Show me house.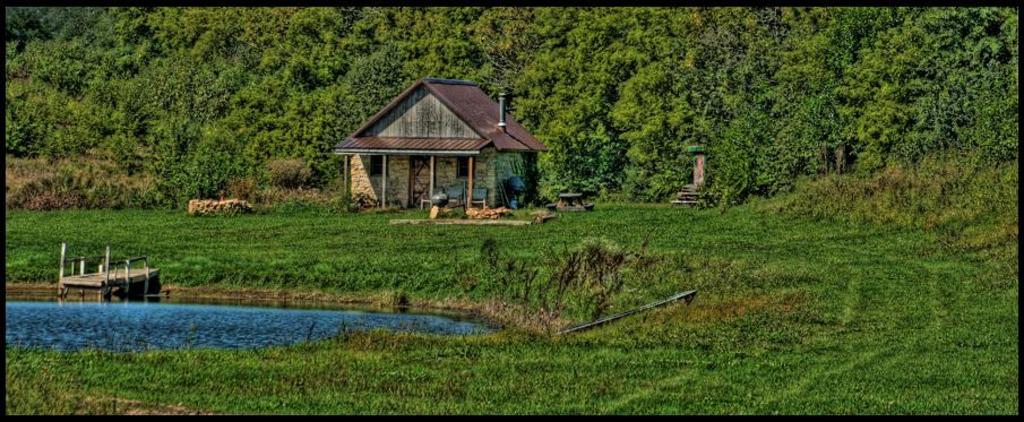
house is here: {"x1": 327, "y1": 70, "x2": 543, "y2": 213}.
